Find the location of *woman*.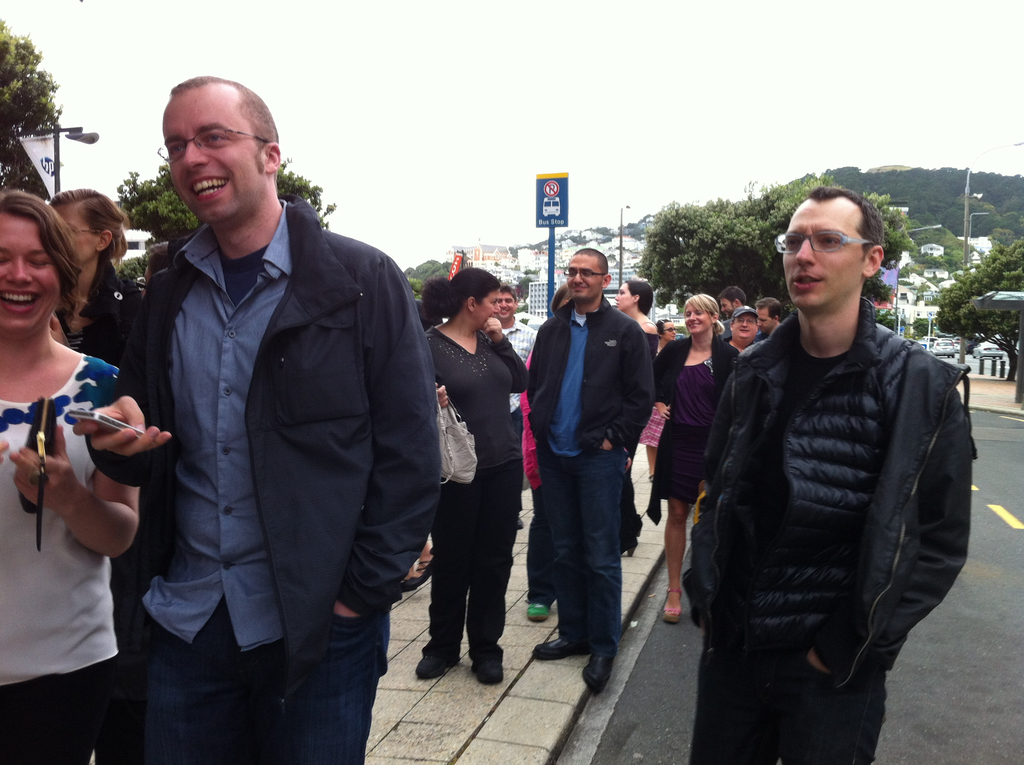
Location: left=609, top=278, right=661, bottom=556.
